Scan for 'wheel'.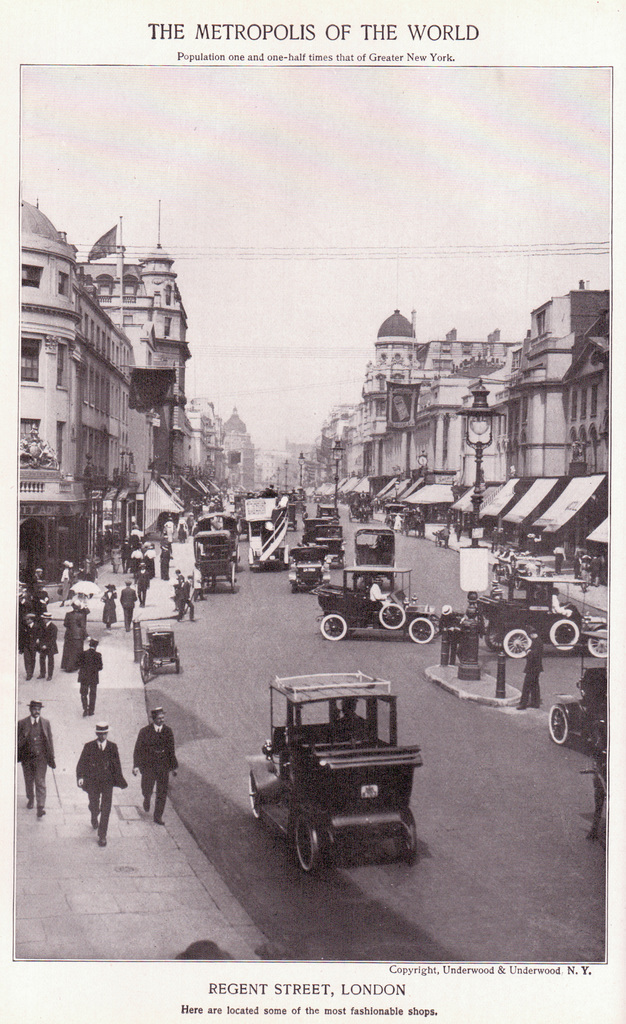
Scan result: region(403, 617, 434, 643).
